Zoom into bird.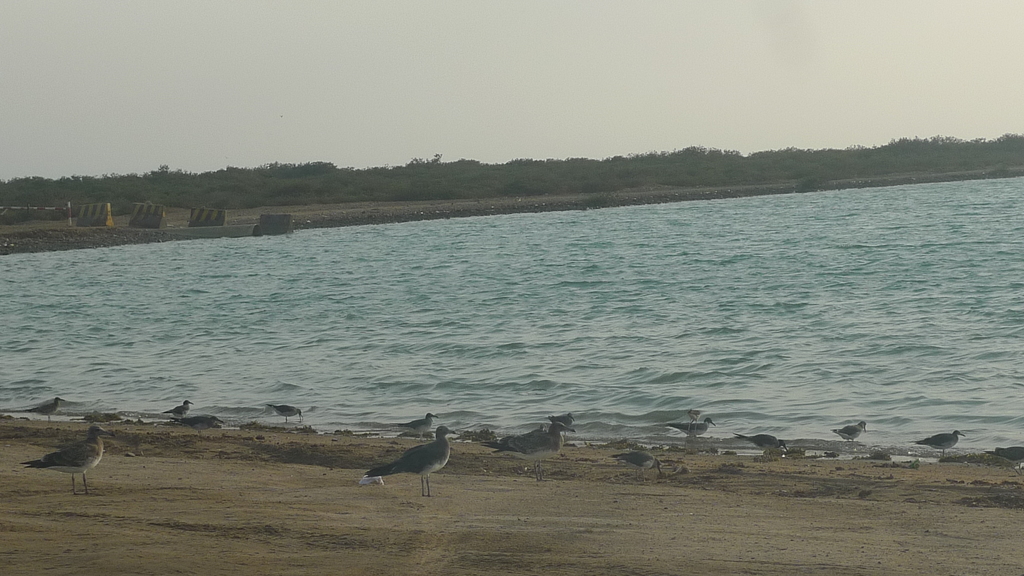
Zoom target: BBox(362, 424, 460, 498).
